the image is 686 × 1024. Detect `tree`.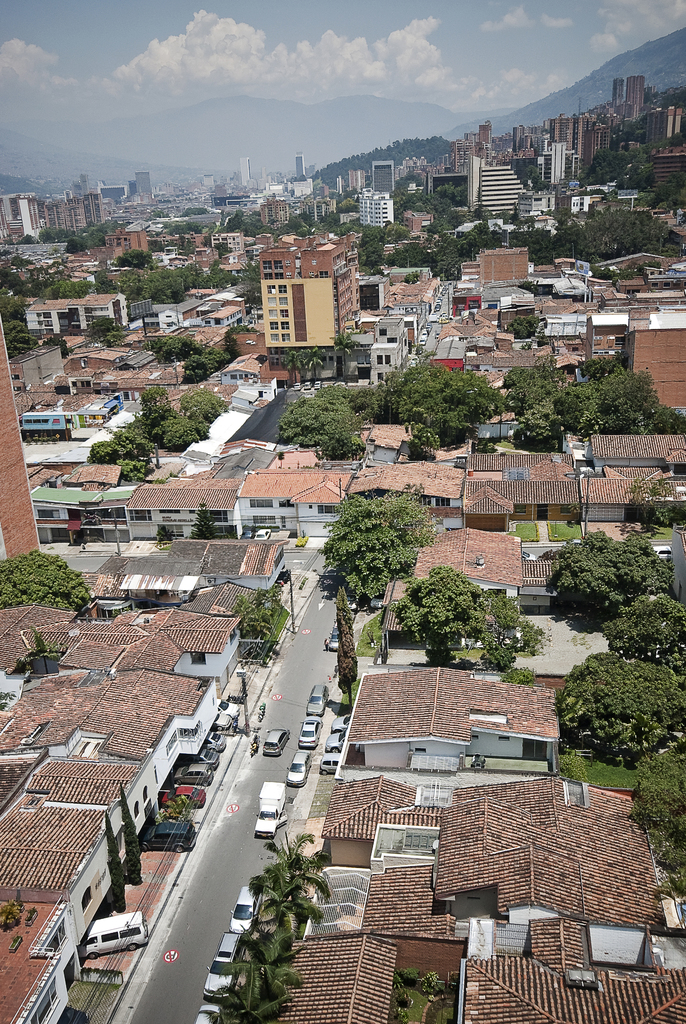
Detection: select_region(475, 595, 548, 653).
